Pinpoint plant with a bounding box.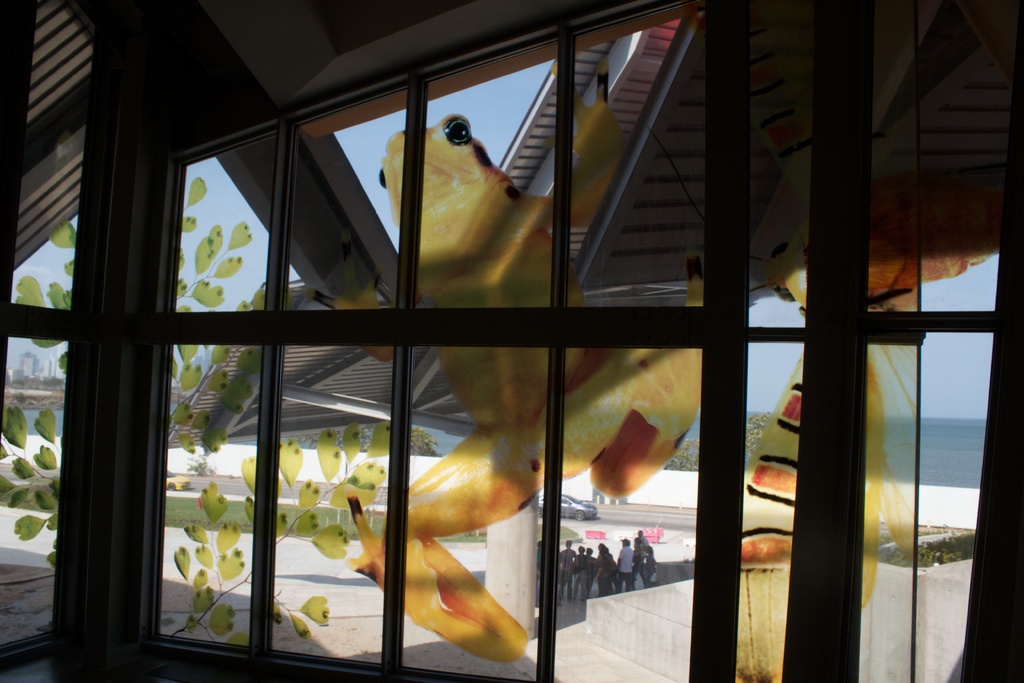
<box>0,213,74,322</box>.
